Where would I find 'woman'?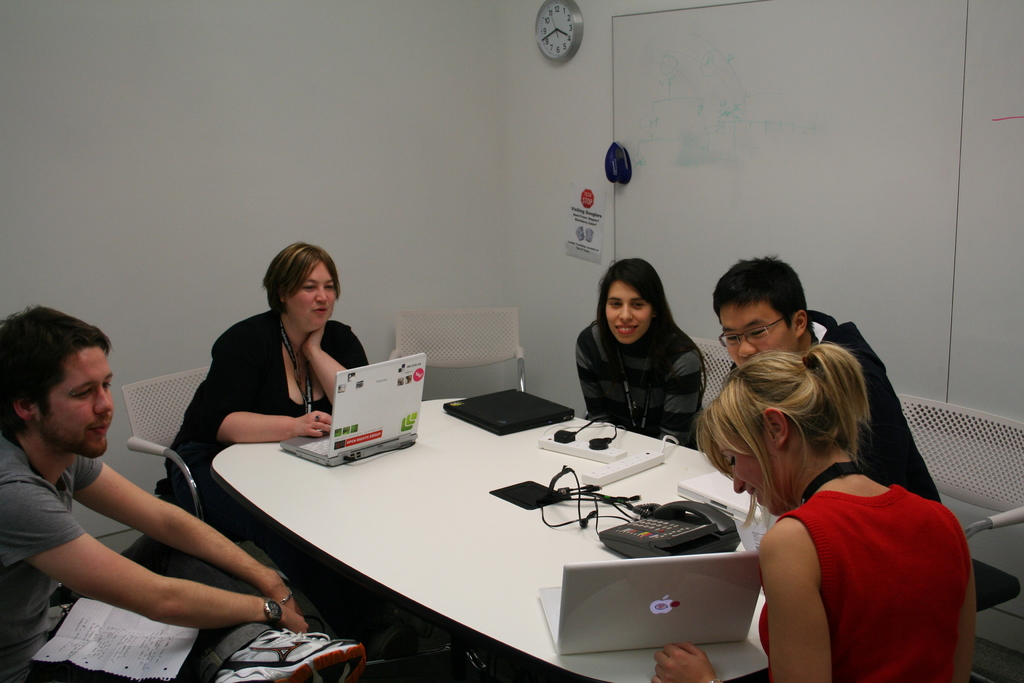
At BBox(648, 341, 976, 682).
